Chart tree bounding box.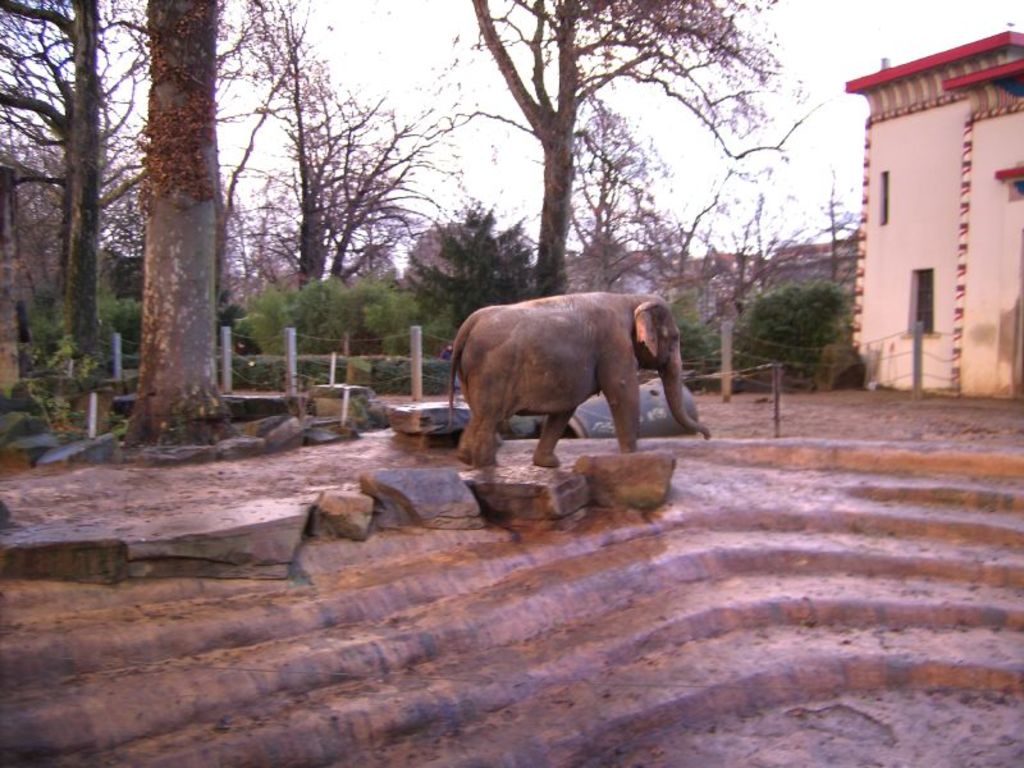
Charted: (left=120, top=0, right=239, bottom=433).
